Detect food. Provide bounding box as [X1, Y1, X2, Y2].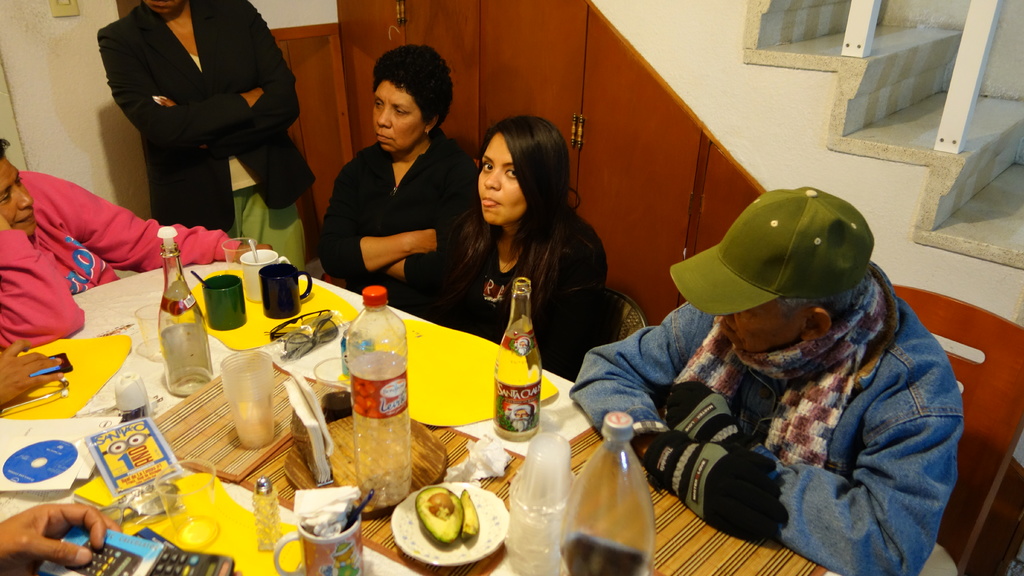
[458, 490, 479, 545].
